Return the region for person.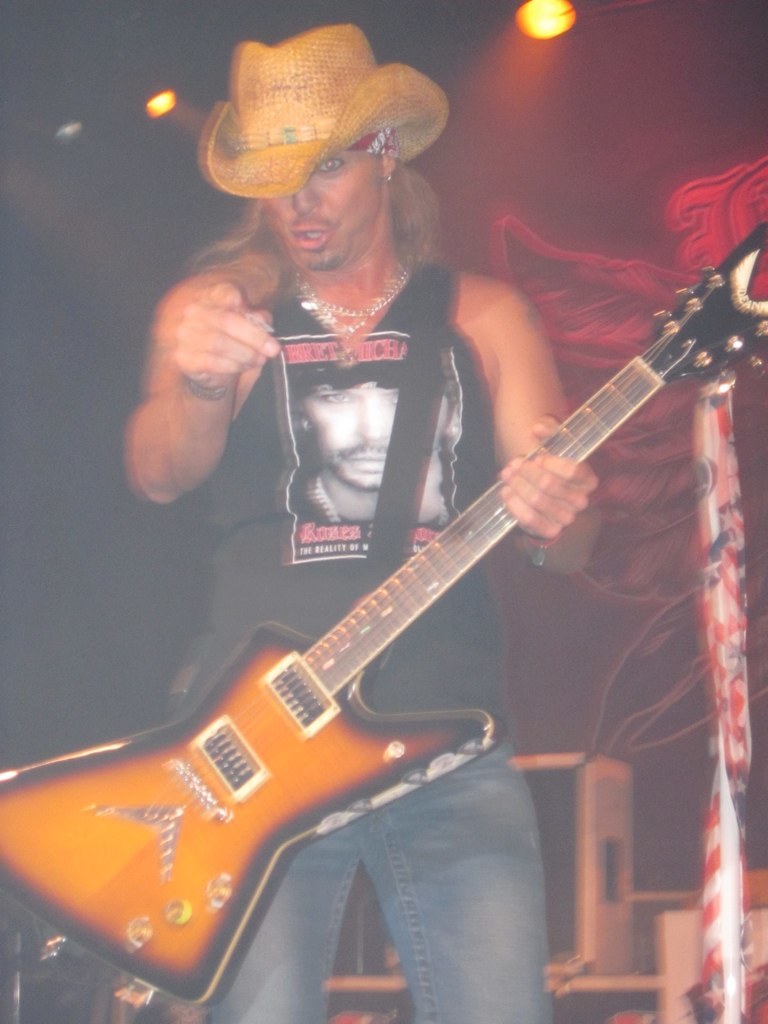
box(294, 381, 444, 535).
